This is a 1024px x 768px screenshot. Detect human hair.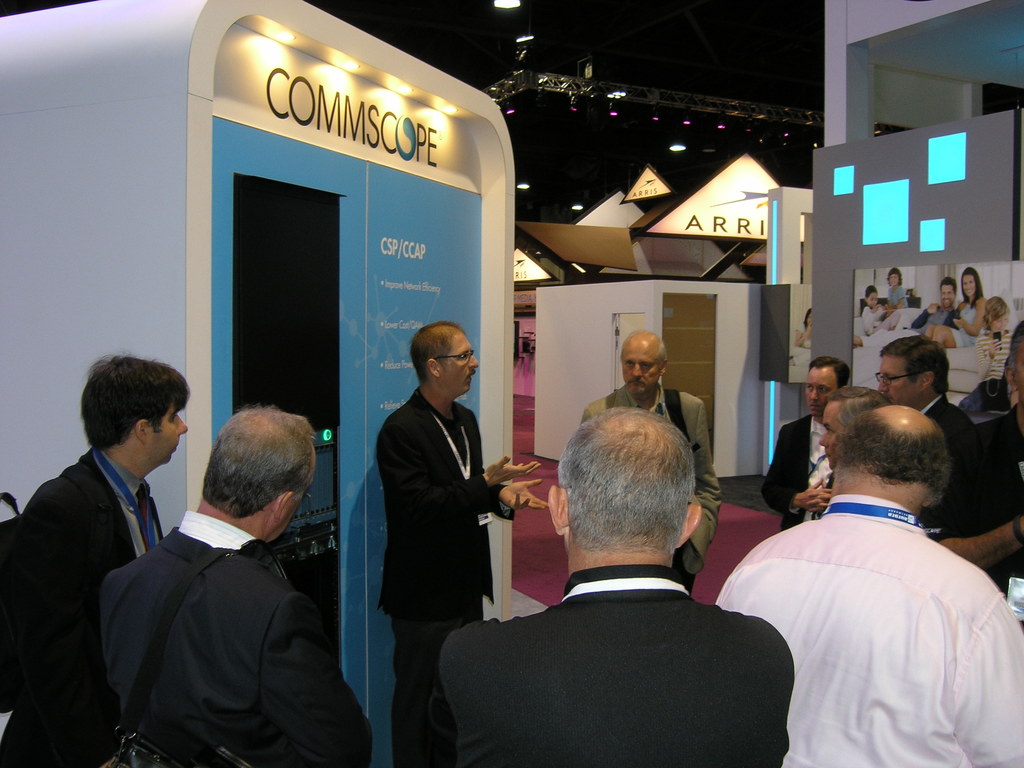
Rect(1007, 319, 1023, 369).
